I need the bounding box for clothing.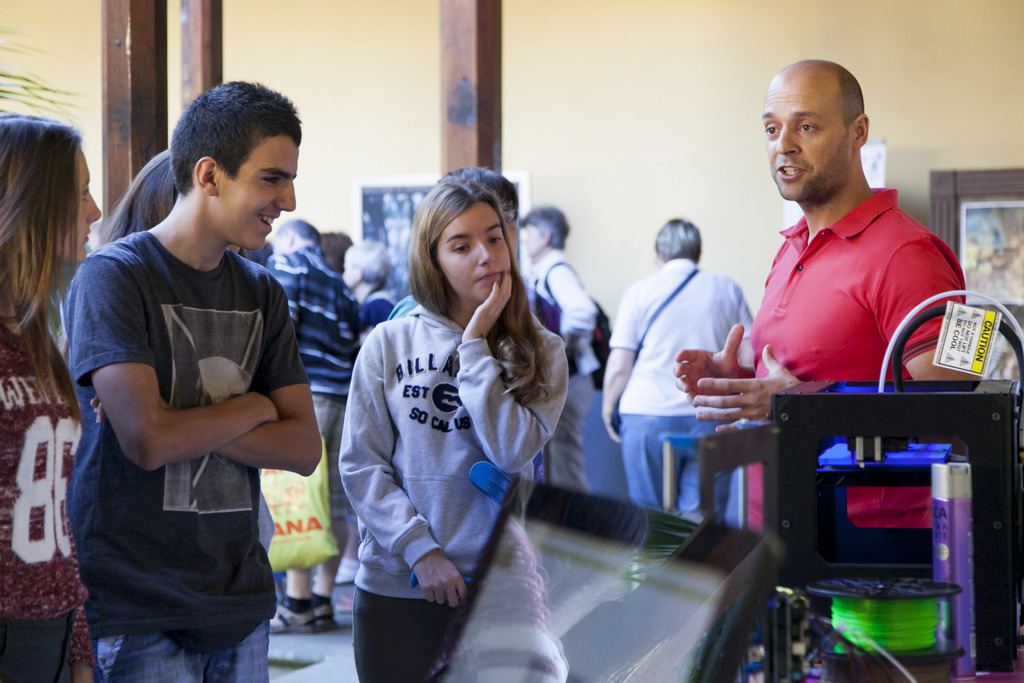
Here it is: BBox(0, 312, 85, 682).
